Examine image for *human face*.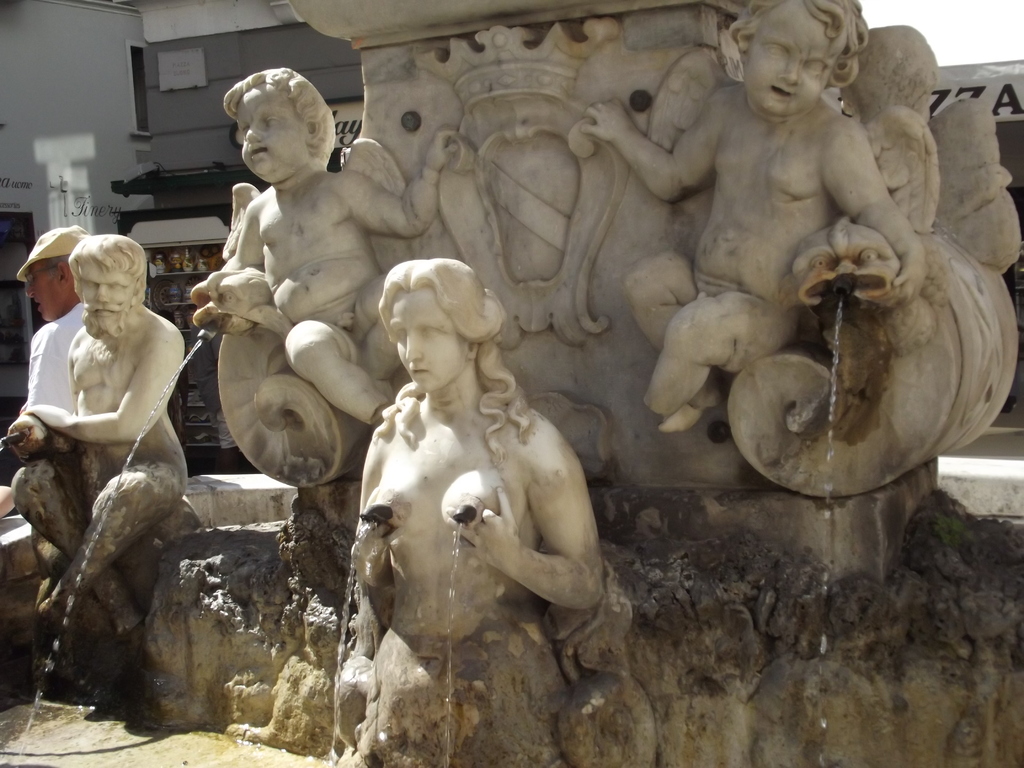
Examination result: [x1=751, y1=24, x2=833, y2=114].
